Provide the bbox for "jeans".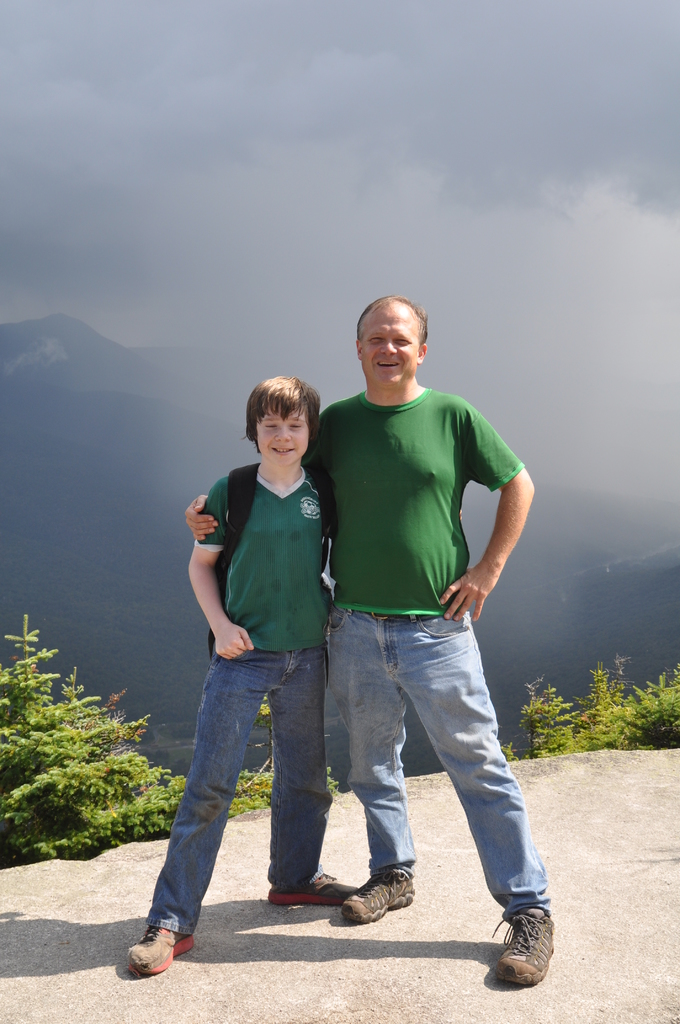
<region>149, 638, 334, 941</region>.
